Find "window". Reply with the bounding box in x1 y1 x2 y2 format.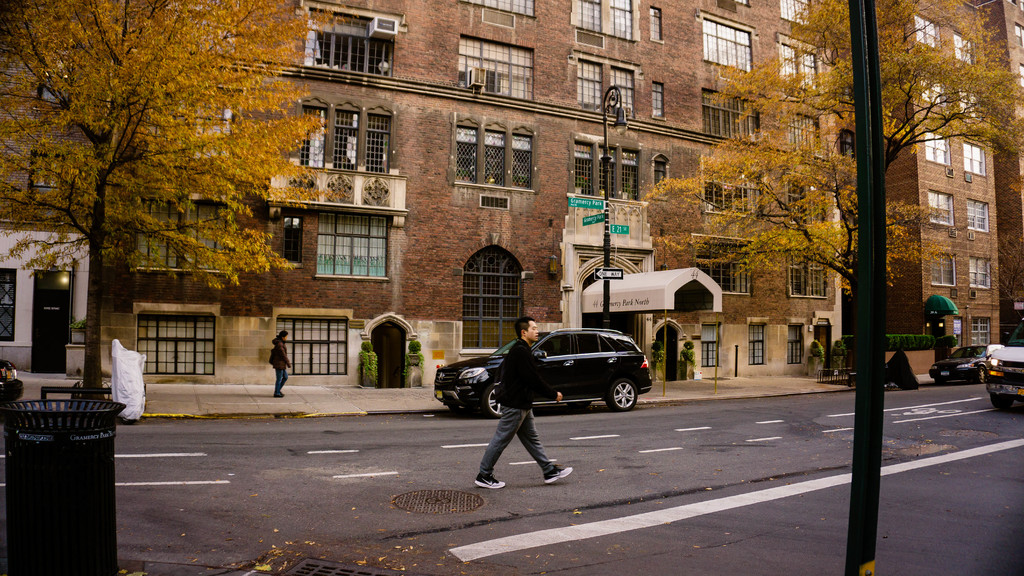
314 211 391 276.
